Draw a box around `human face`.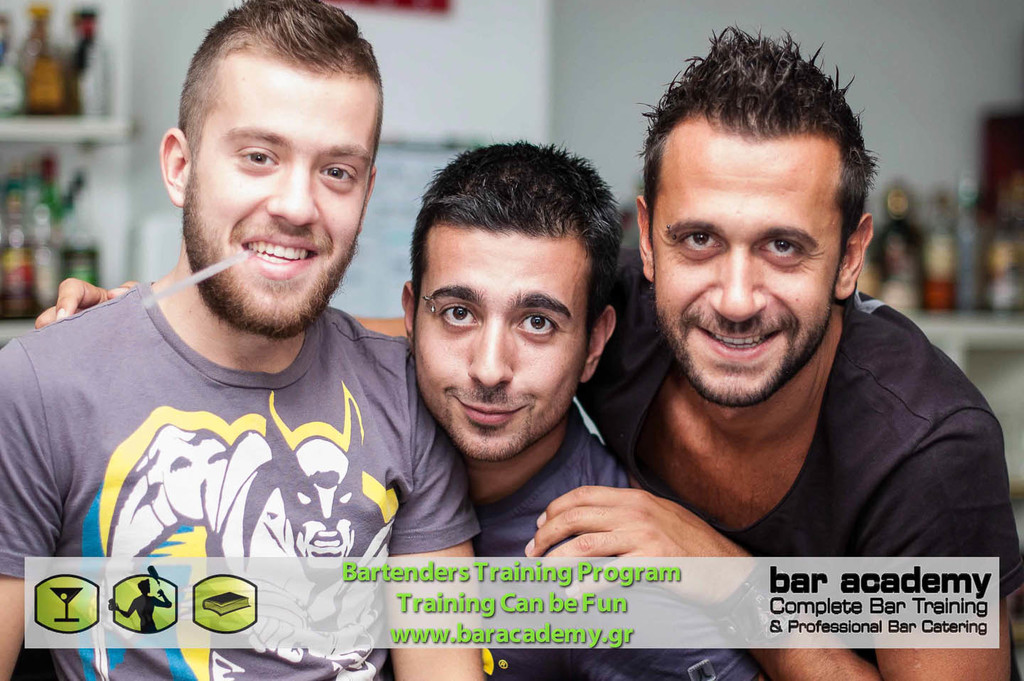
<region>415, 229, 591, 464</region>.
